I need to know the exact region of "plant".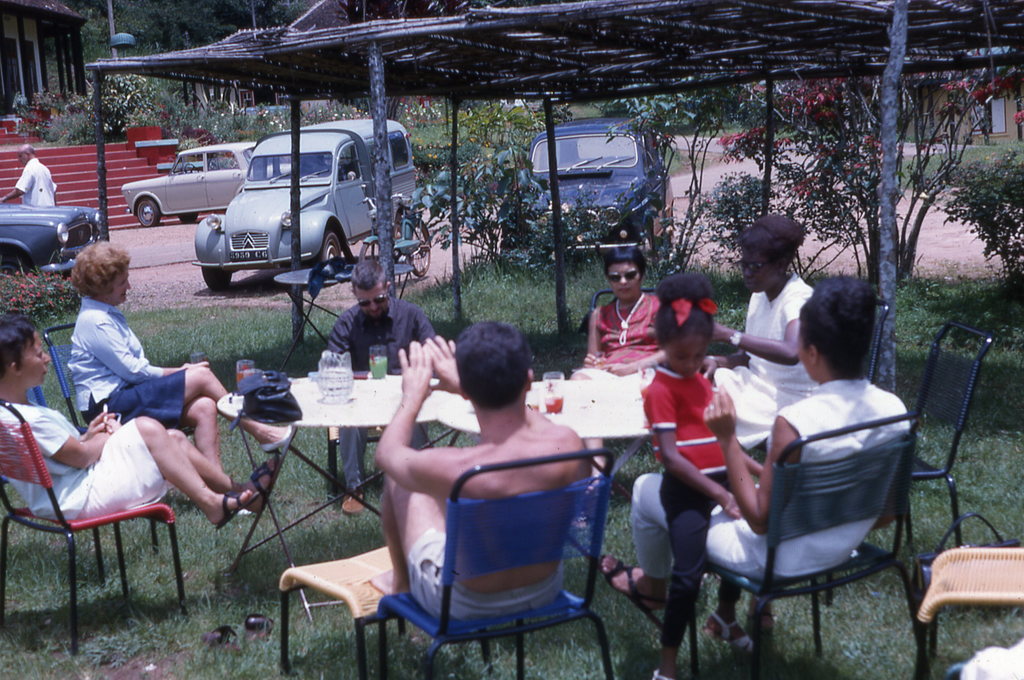
Region: x1=417, y1=149, x2=541, y2=263.
